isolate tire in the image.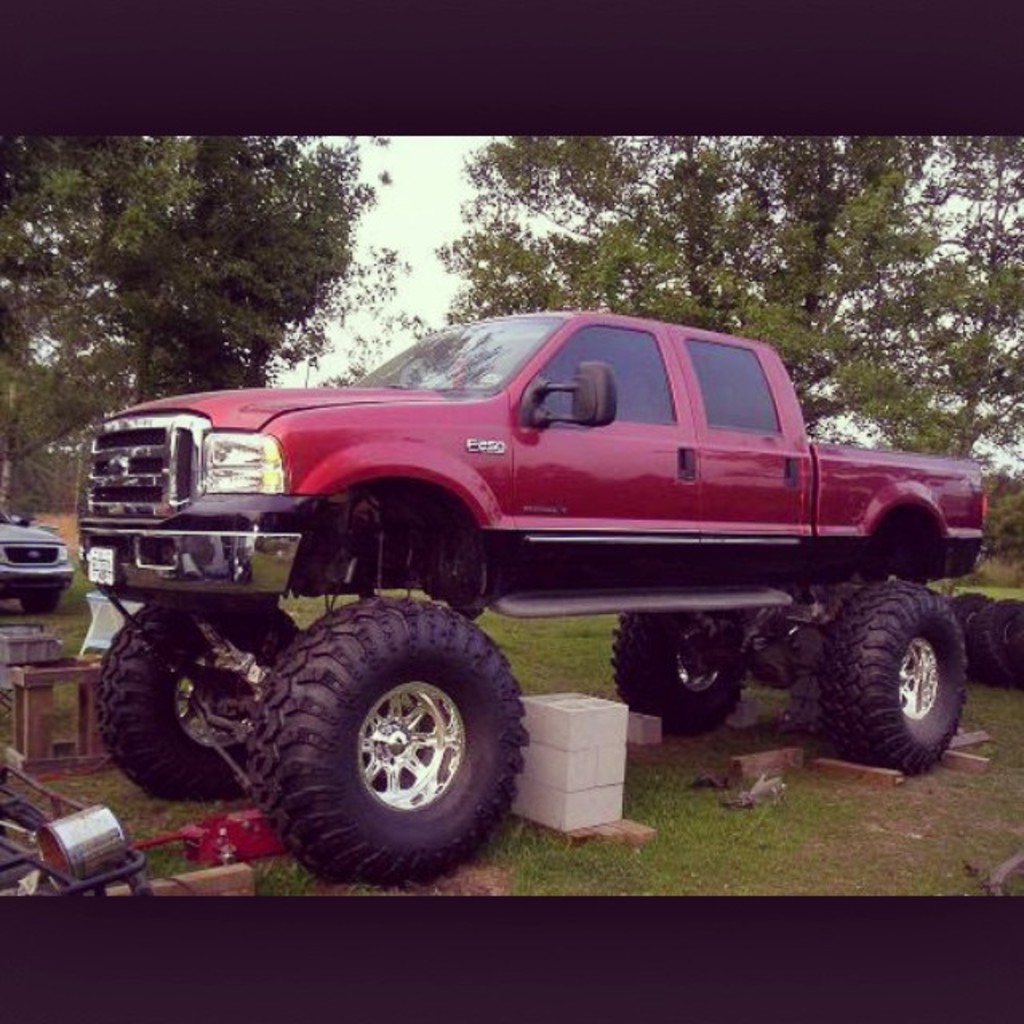
Isolated region: 613:611:747:733.
